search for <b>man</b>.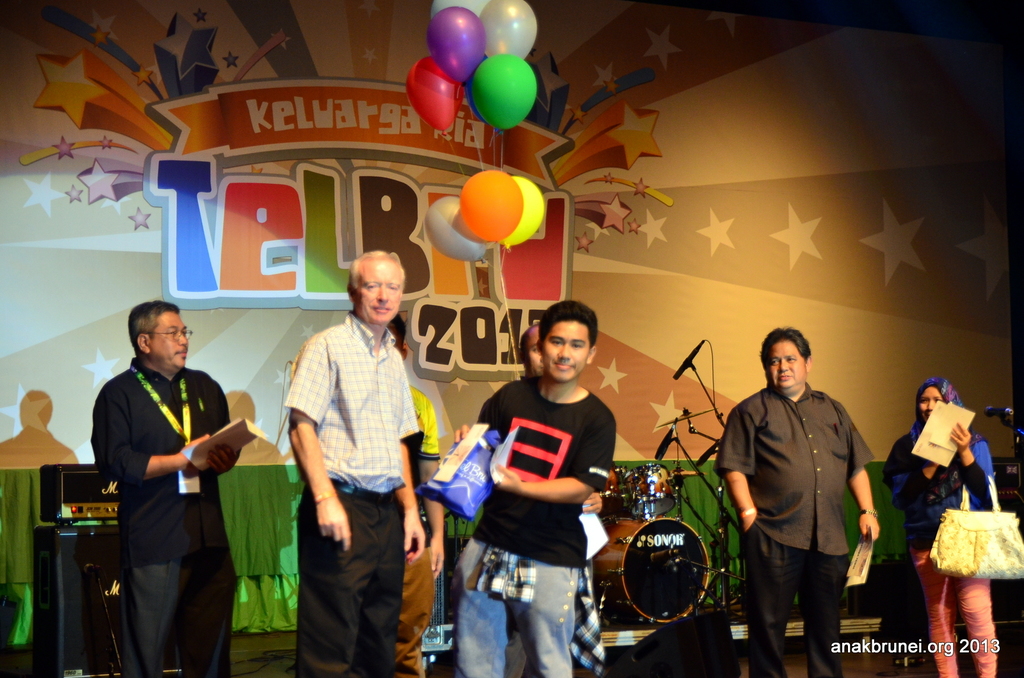
Found at <bbox>451, 298, 614, 677</bbox>.
